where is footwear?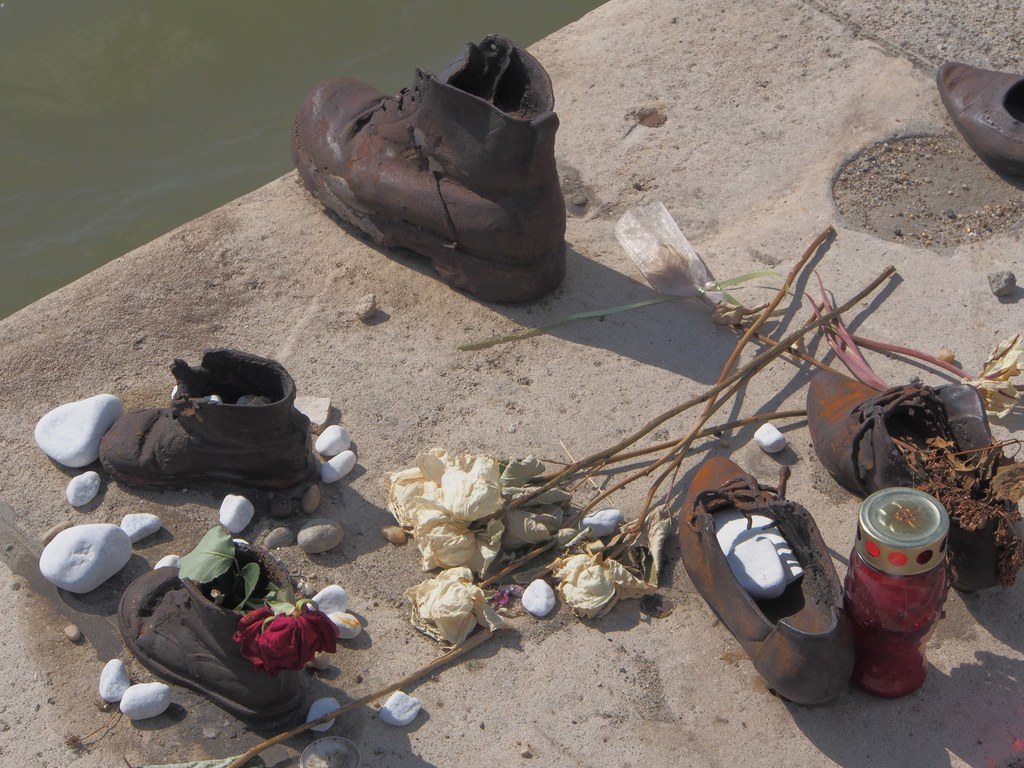
[92, 346, 337, 506].
